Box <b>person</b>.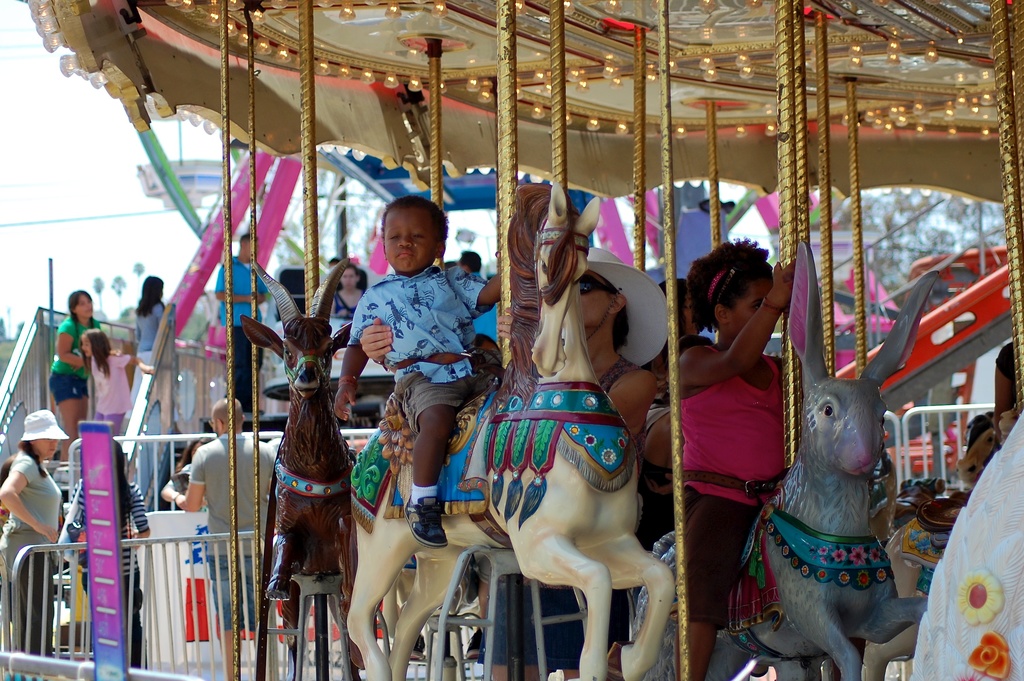
(x1=622, y1=227, x2=800, y2=680).
